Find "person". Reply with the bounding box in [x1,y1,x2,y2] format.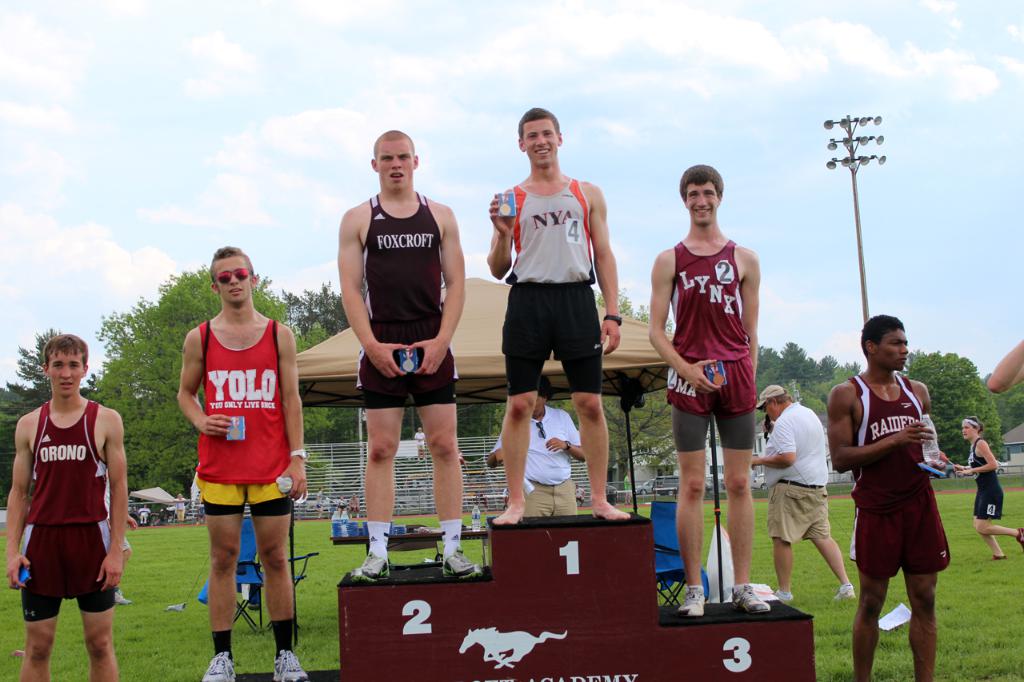
[172,261,306,681].
